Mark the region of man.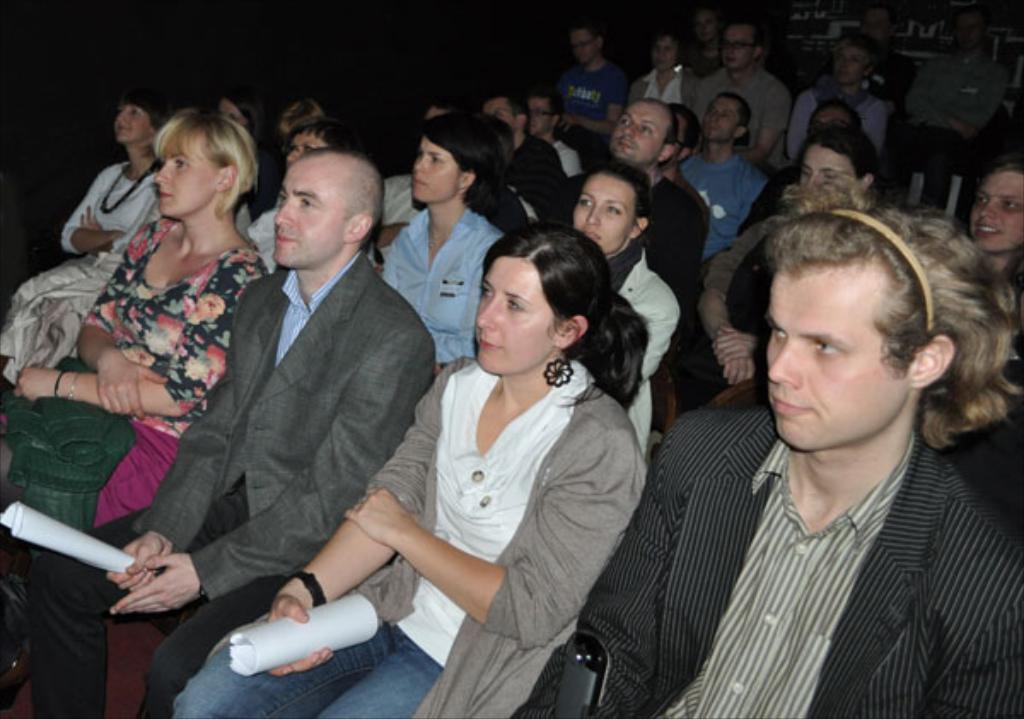
Region: x1=24, y1=143, x2=437, y2=717.
